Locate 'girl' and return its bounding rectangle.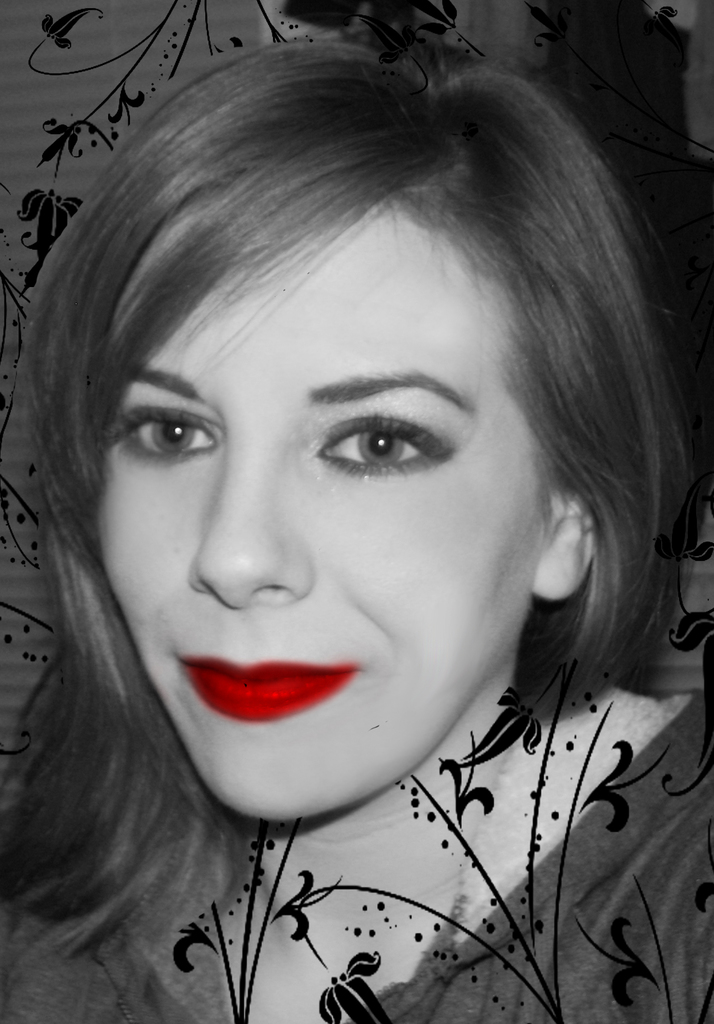
<bbox>0, 17, 706, 989</bbox>.
